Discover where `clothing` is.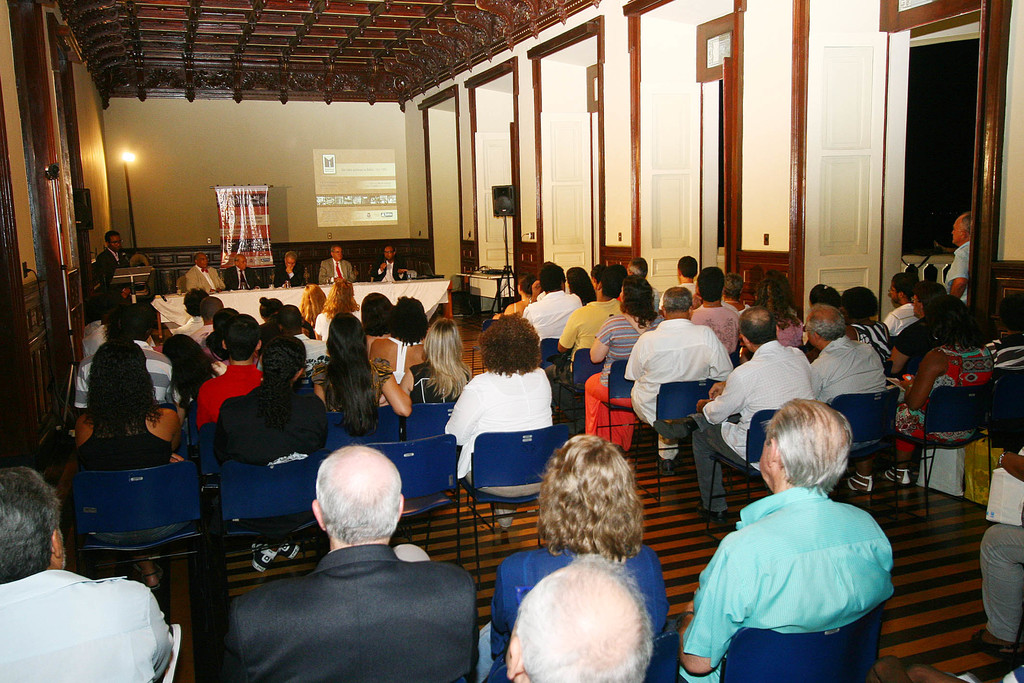
Discovered at [683,333,814,511].
